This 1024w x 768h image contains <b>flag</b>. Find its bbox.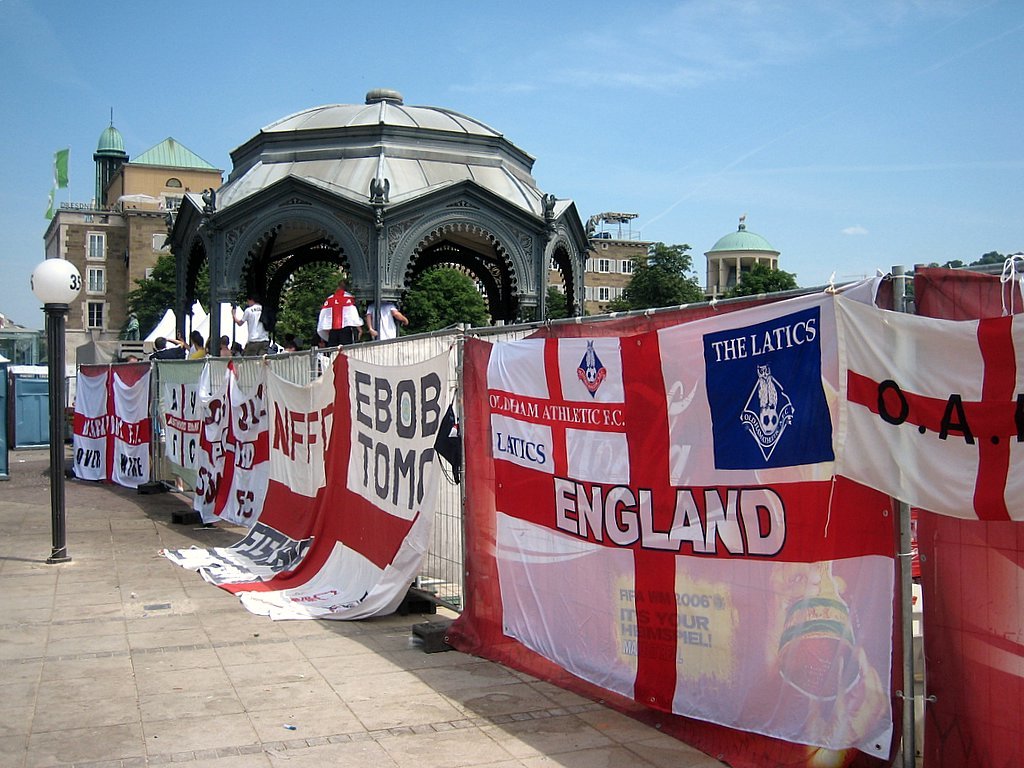
x1=187 y1=371 x2=270 y2=535.
